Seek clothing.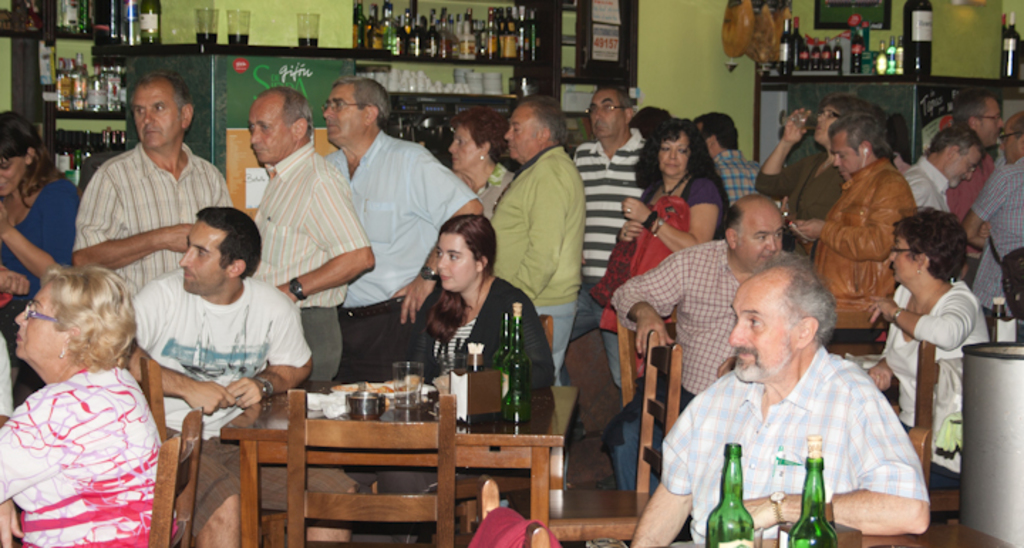
bbox=[750, 148, 843, 255].
